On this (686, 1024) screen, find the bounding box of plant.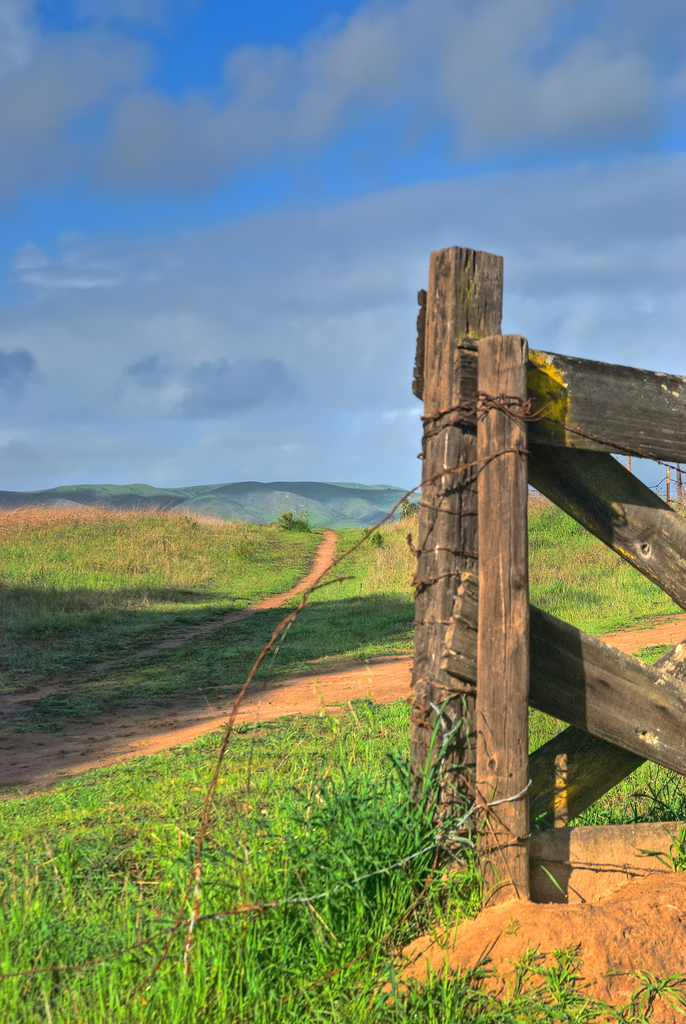
Bounding box: 0/698/685/1023.
